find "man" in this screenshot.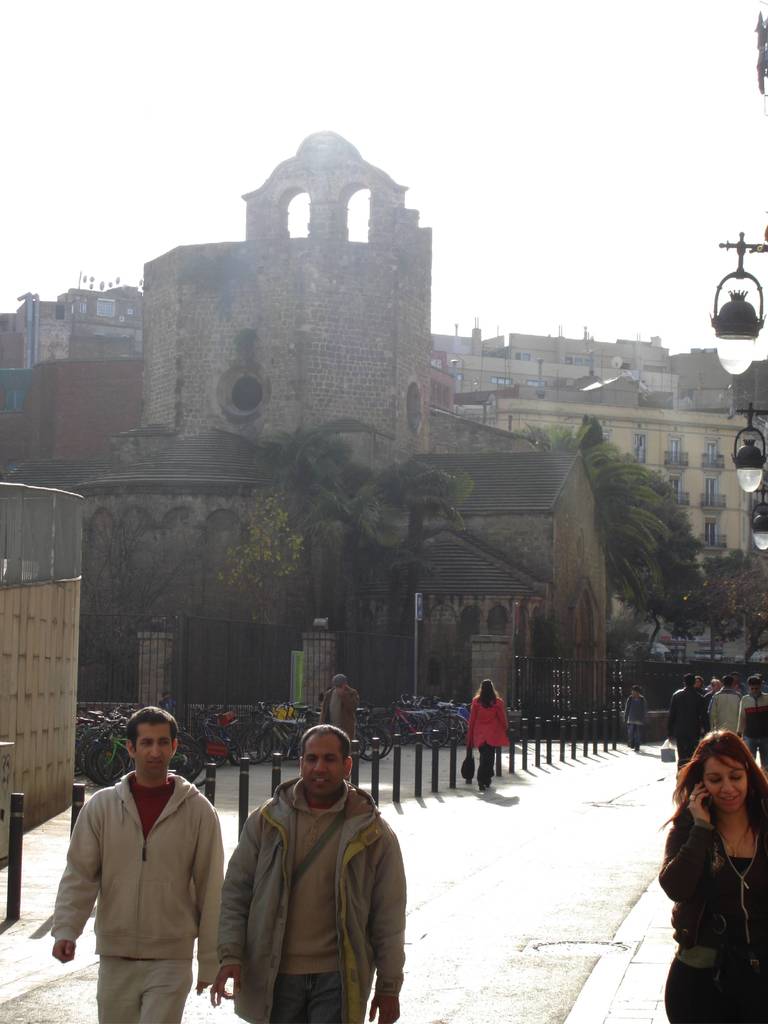
The bounding box for "man" is {"left": 213, "top": 725, "right": 408, "bottom": 1023}.
